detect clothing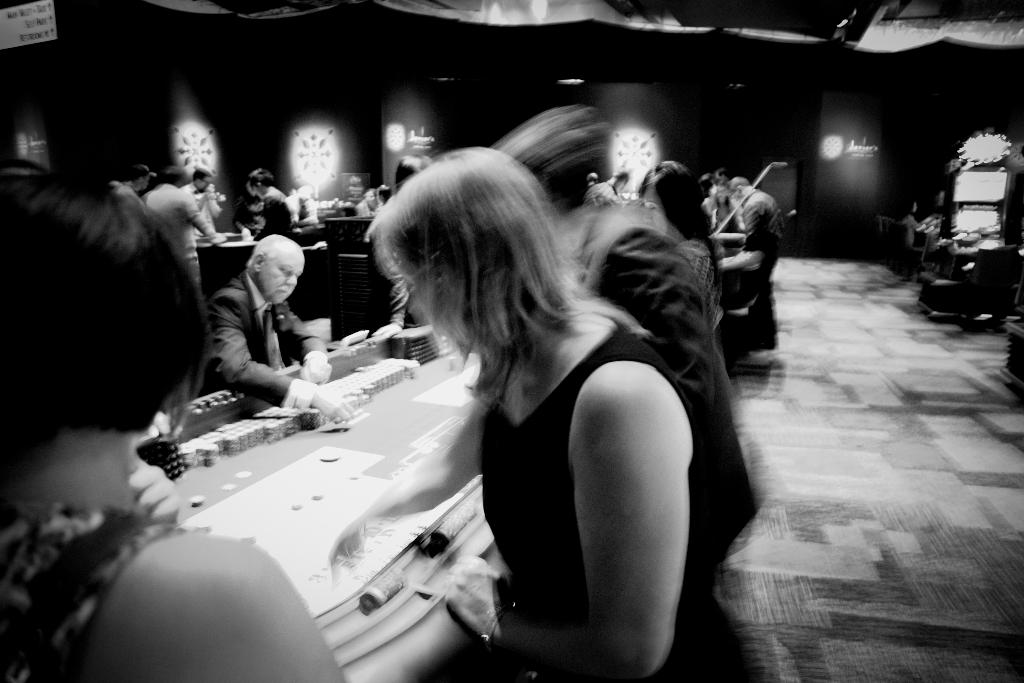
(x1=583, y1=202, x2=764, y2=679)
